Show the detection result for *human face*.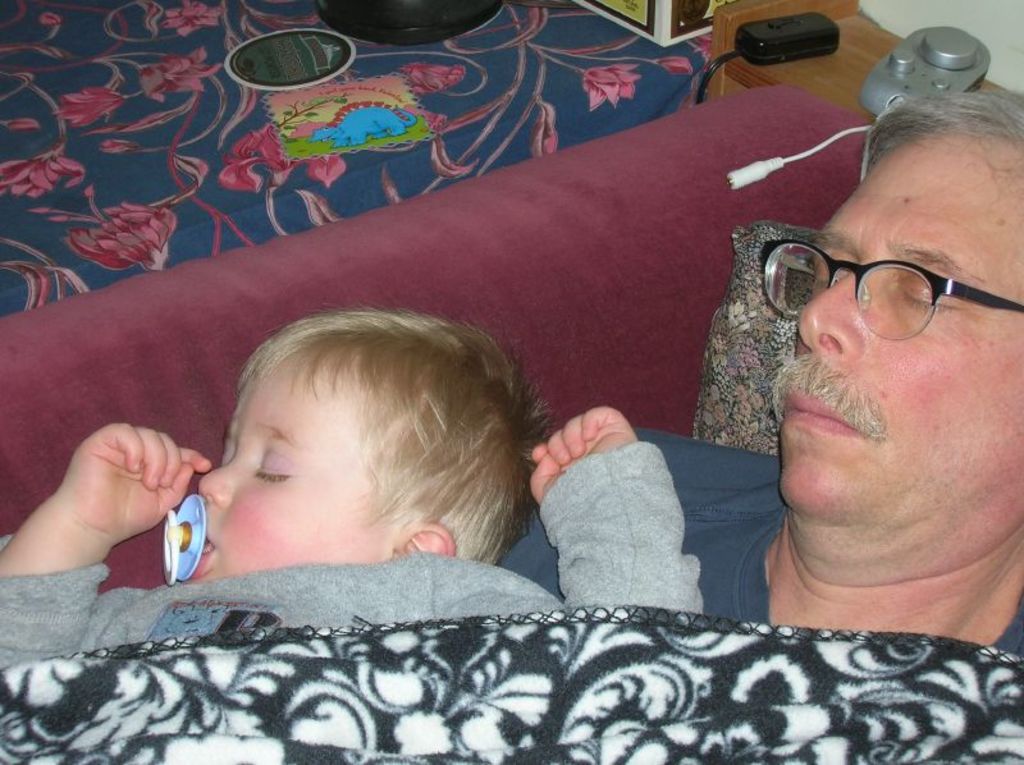
{"x1": 778, "y1": 119, "x2": 1023, "y2": 526}.
